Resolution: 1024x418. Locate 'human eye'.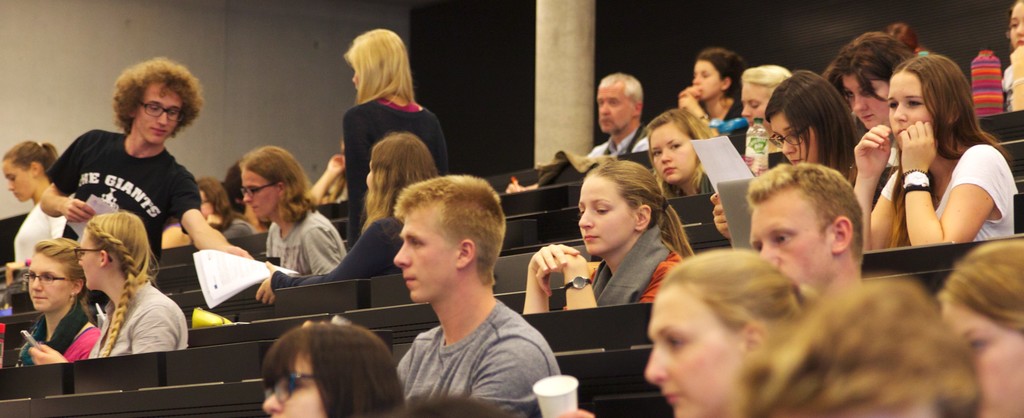
771, 231, 795, 246.
